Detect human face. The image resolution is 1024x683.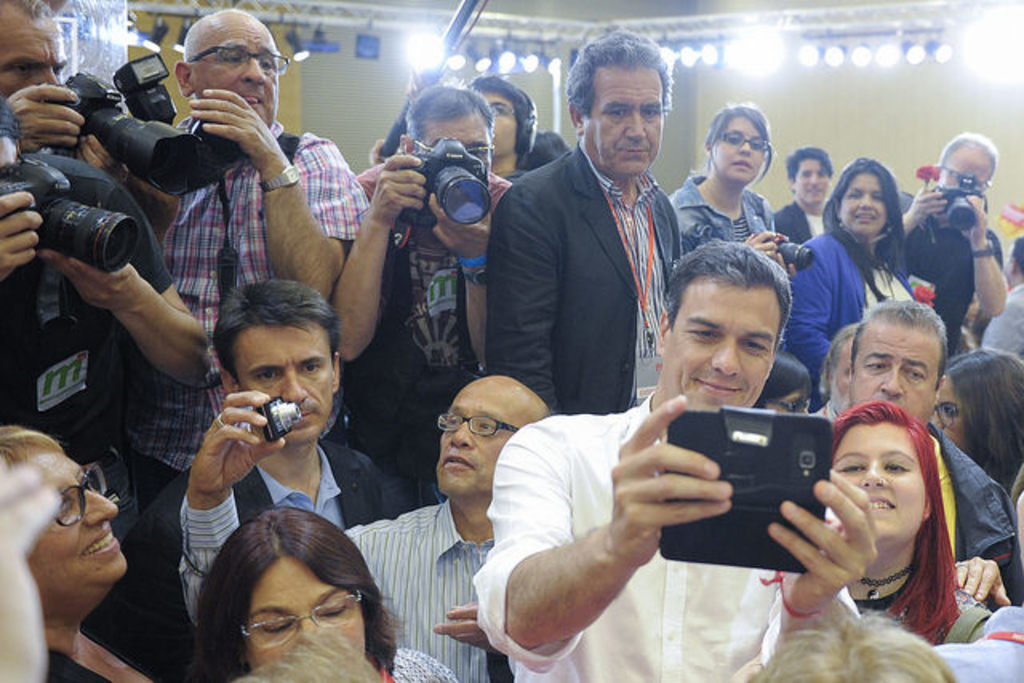
27/446/130/589.
